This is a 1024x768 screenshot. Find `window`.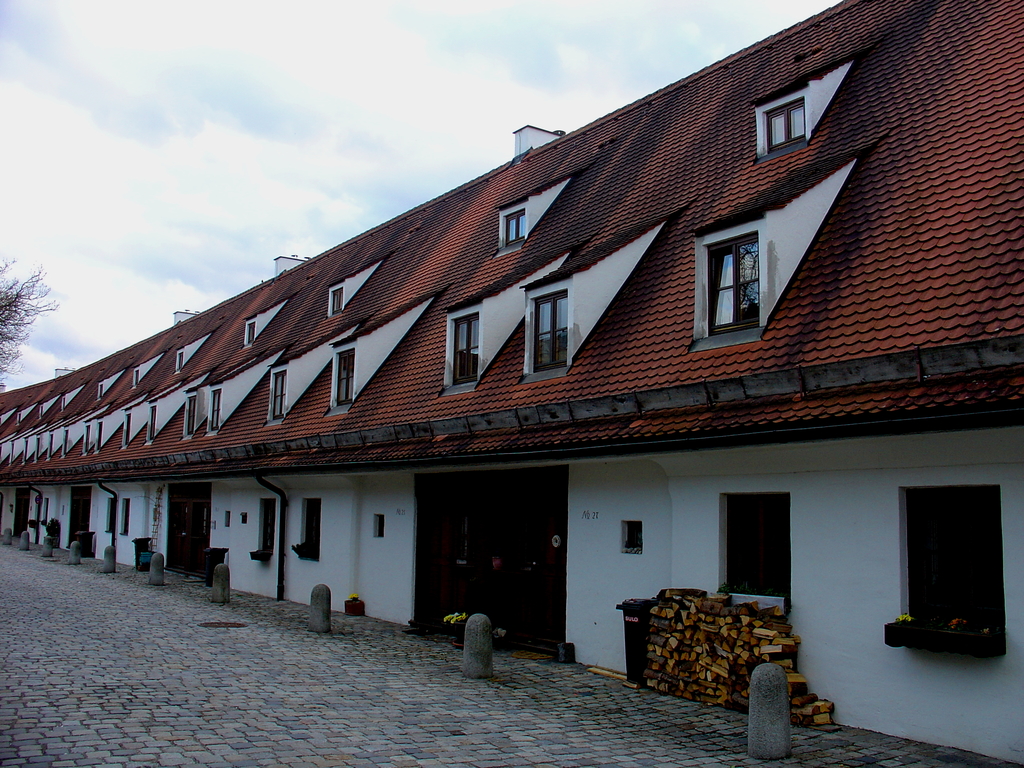
Bounding box: {"left": 763, "top": 98, "right": 803, "bottom": 150}.
